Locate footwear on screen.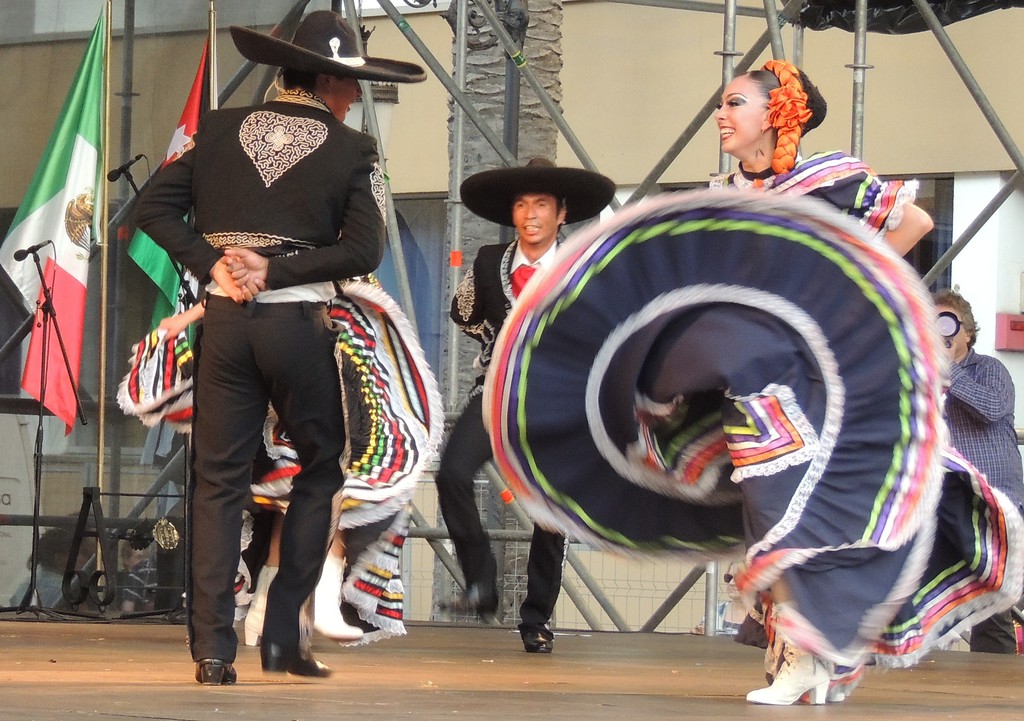
On screen at l=733, t=613, r=774, b=649.
